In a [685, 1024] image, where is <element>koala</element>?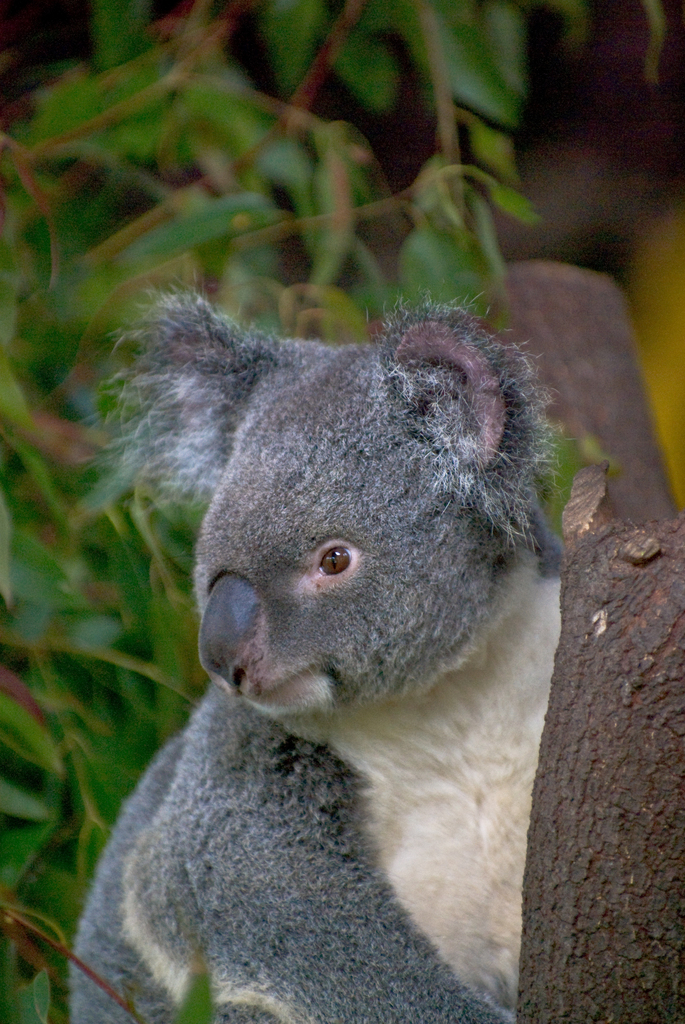
Rect(66, 295, 565, 1023).
